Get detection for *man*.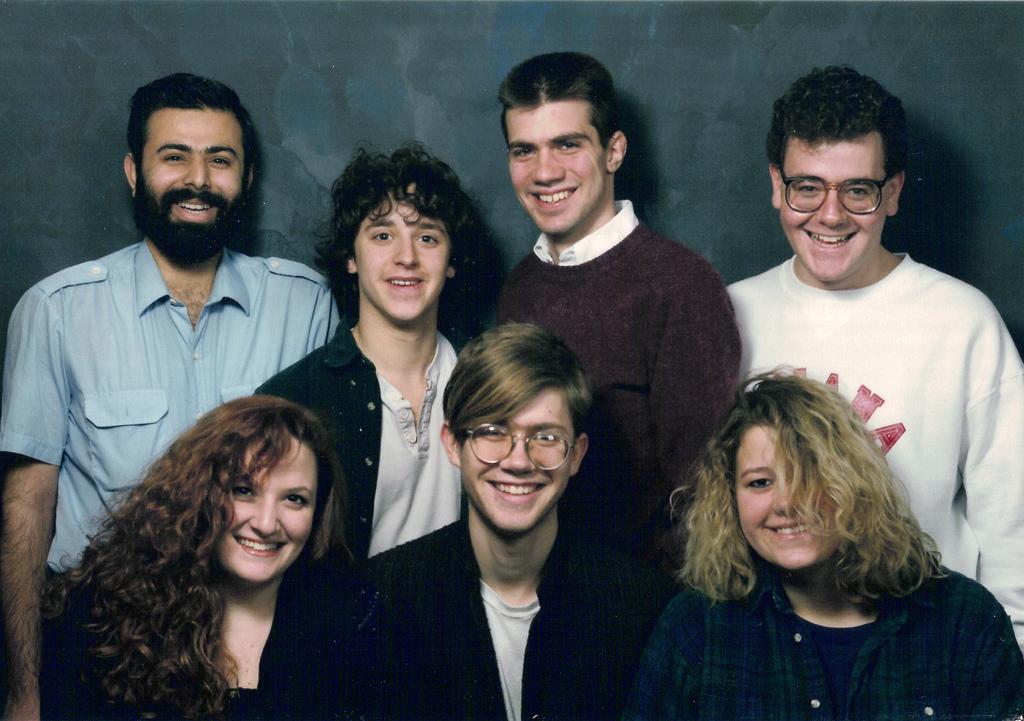
Detection: <box>723,54,1023,630</box>.
